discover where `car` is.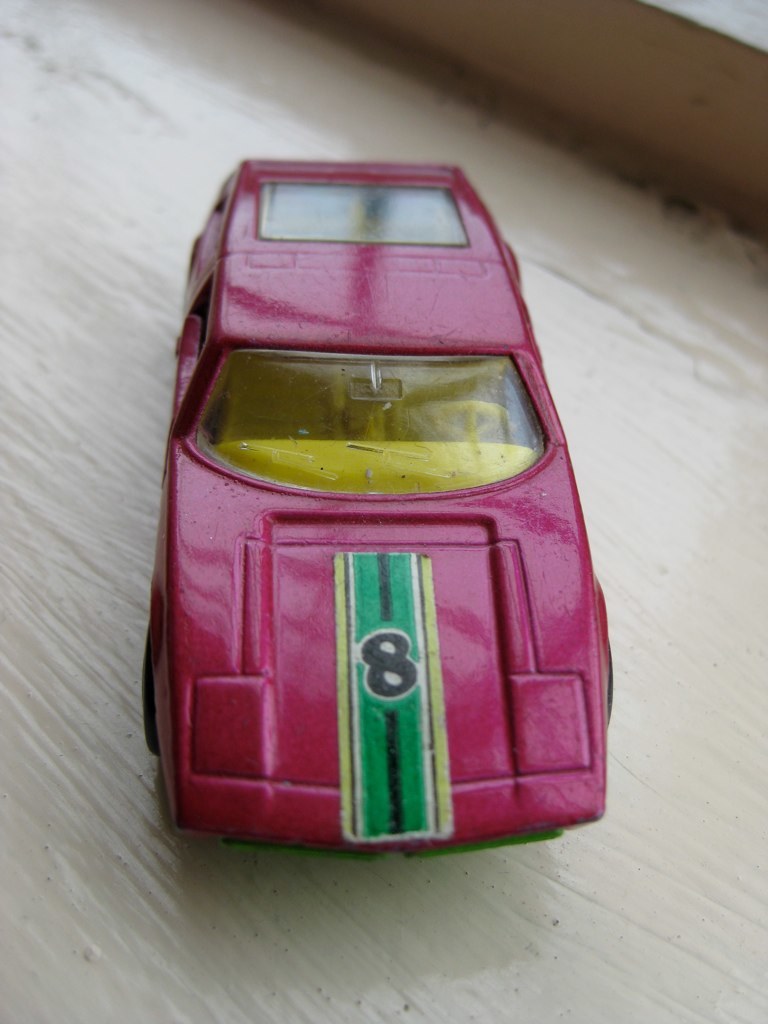
Discovered at BBox(157, 164, 652, 830).
